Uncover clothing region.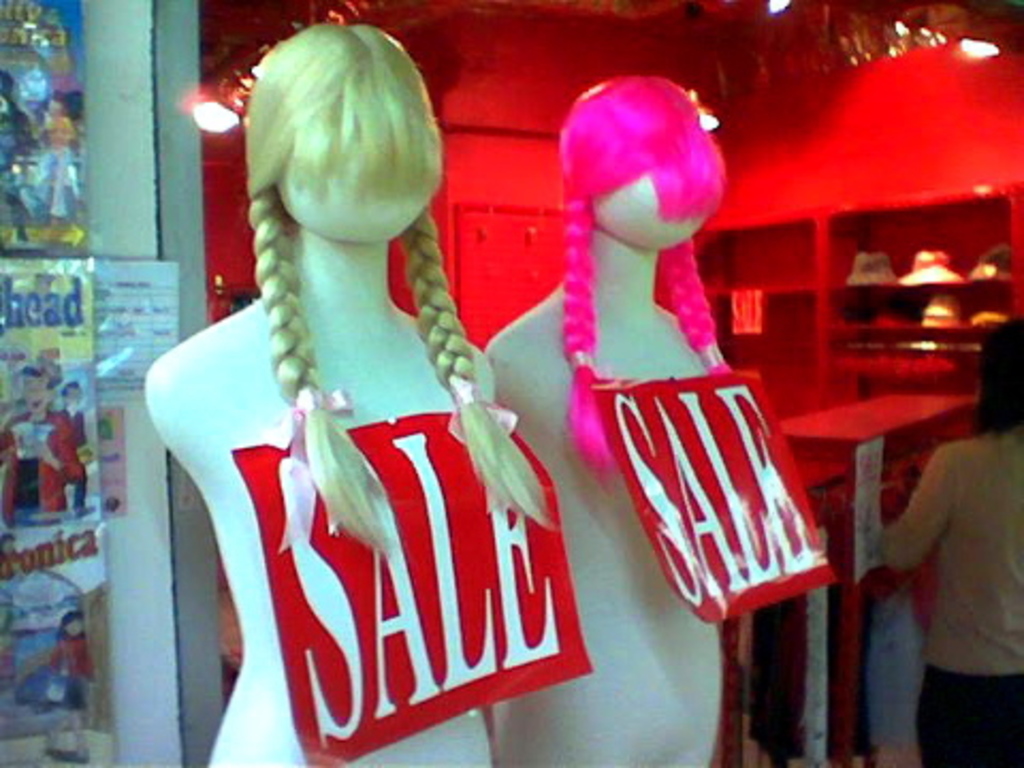
Uncovered: region(0, 410, 81, 527).
